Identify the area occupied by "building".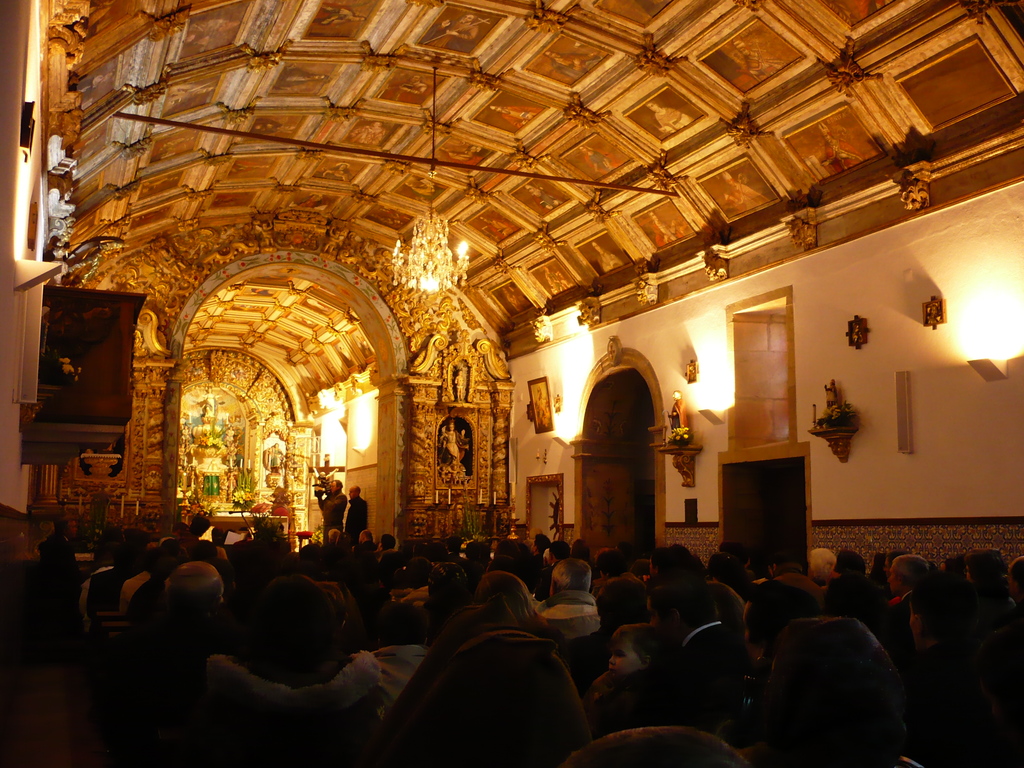
Area: left=0, top=0, right=1018, bottom=767.
